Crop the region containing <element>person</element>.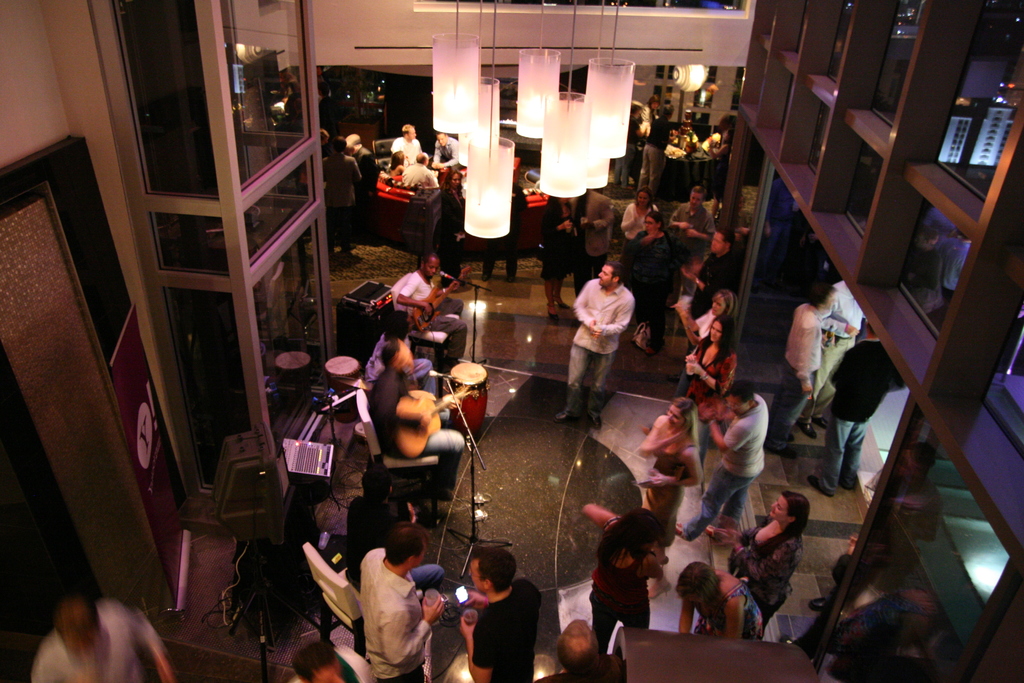
Crop region: left=32, top=598, right=178, bottom=682.
